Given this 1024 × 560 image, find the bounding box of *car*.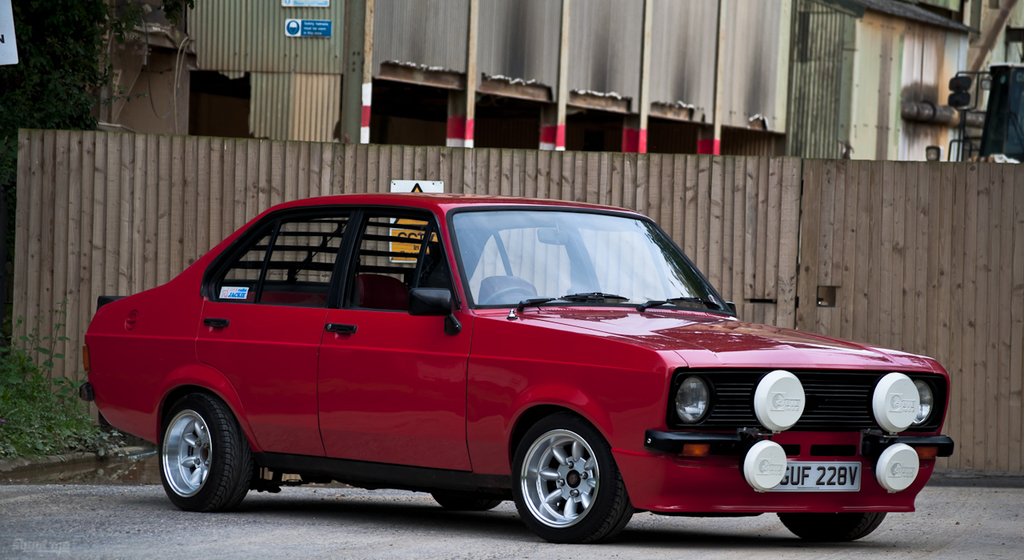
locate(81, 188, 958, 543).
